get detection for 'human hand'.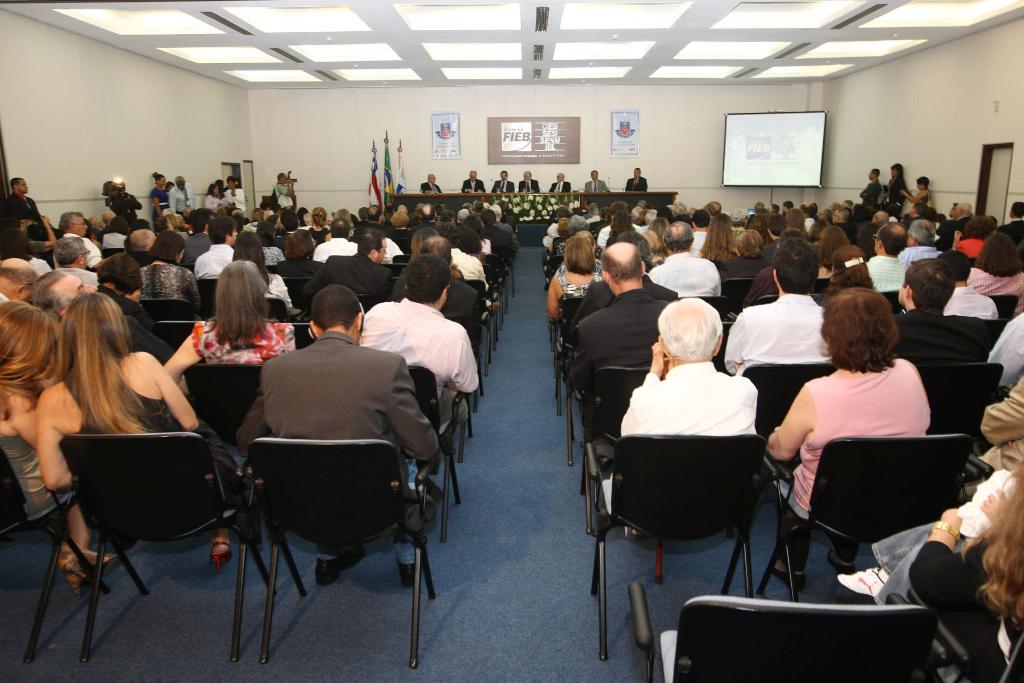
Detection: x1=527, y1=186, x2=536, y2=193.
